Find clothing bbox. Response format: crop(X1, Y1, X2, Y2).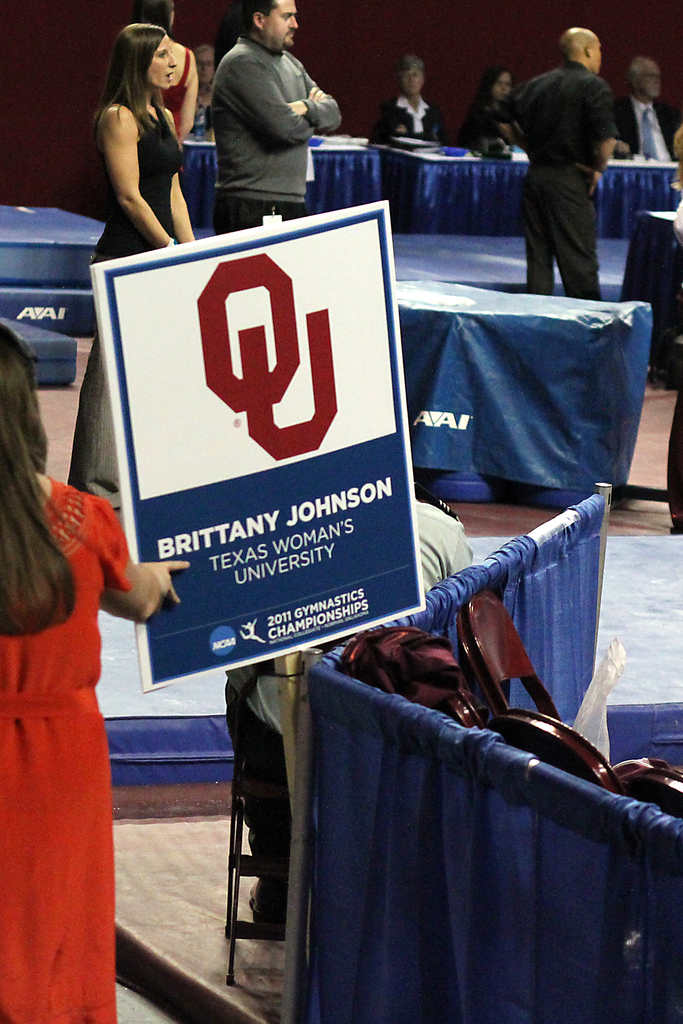
crop(212, 33, 343, 197).
